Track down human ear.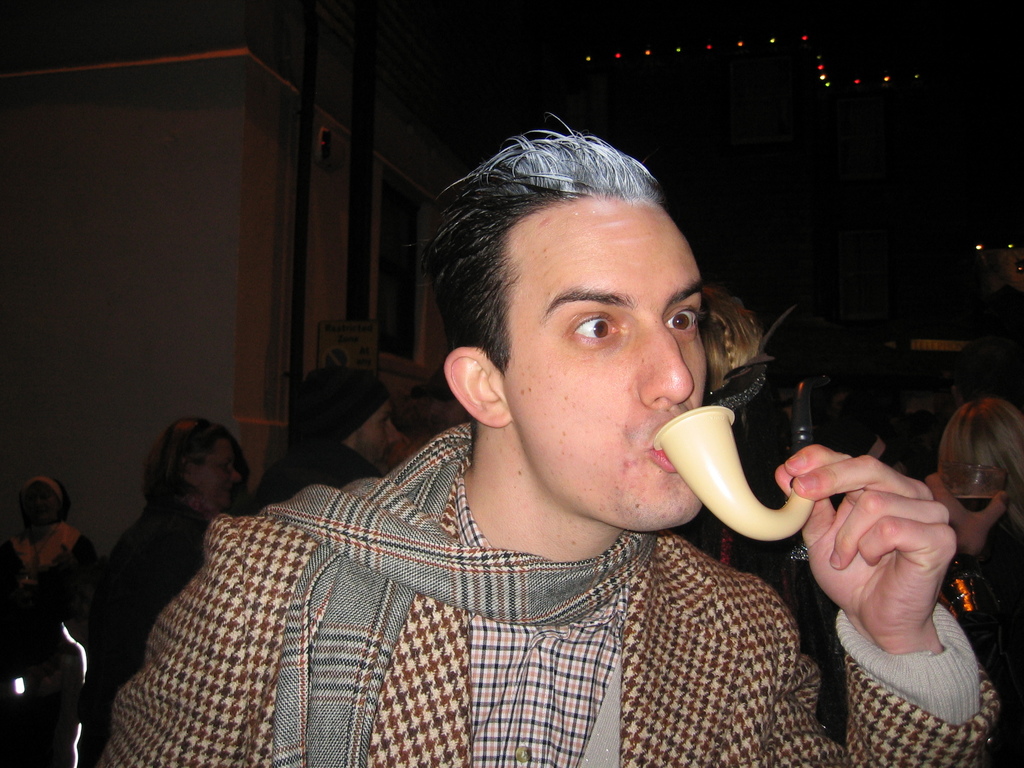
Tracked to <bbox>445, 348, 509, 428</bbox>.
